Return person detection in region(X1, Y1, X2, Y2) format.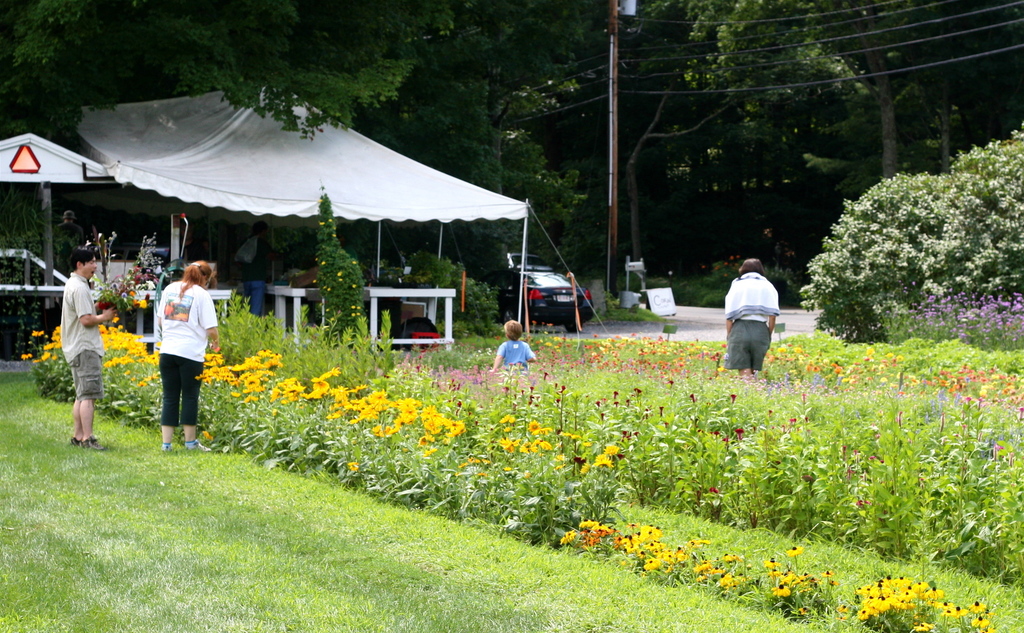
region(488, 313, 538, 377).
